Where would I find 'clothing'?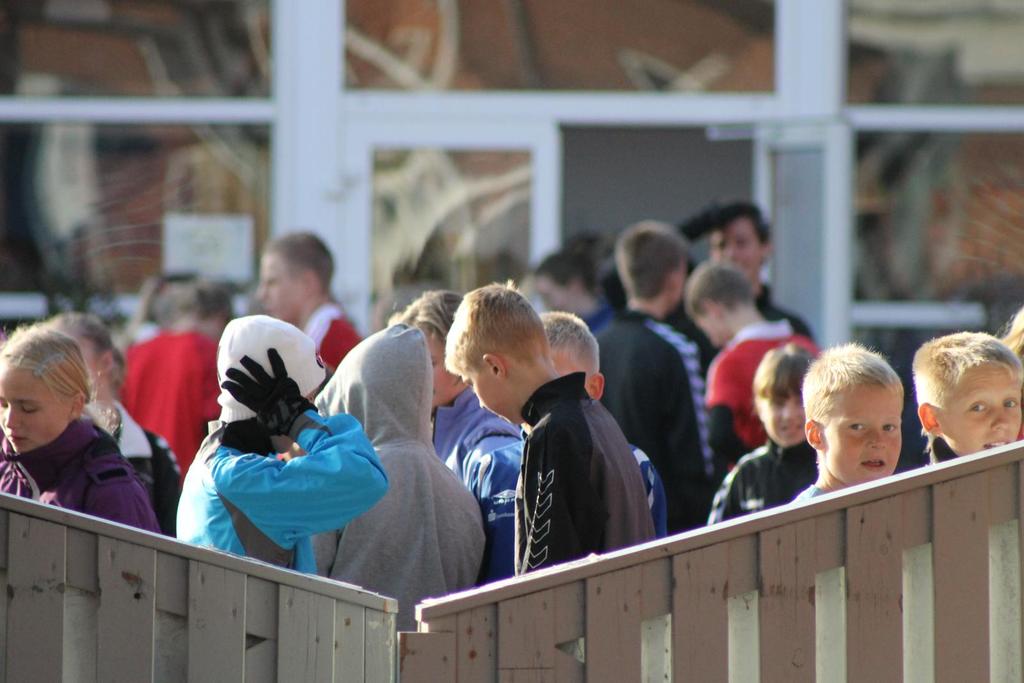
At region(696, 319, 834, 483).
